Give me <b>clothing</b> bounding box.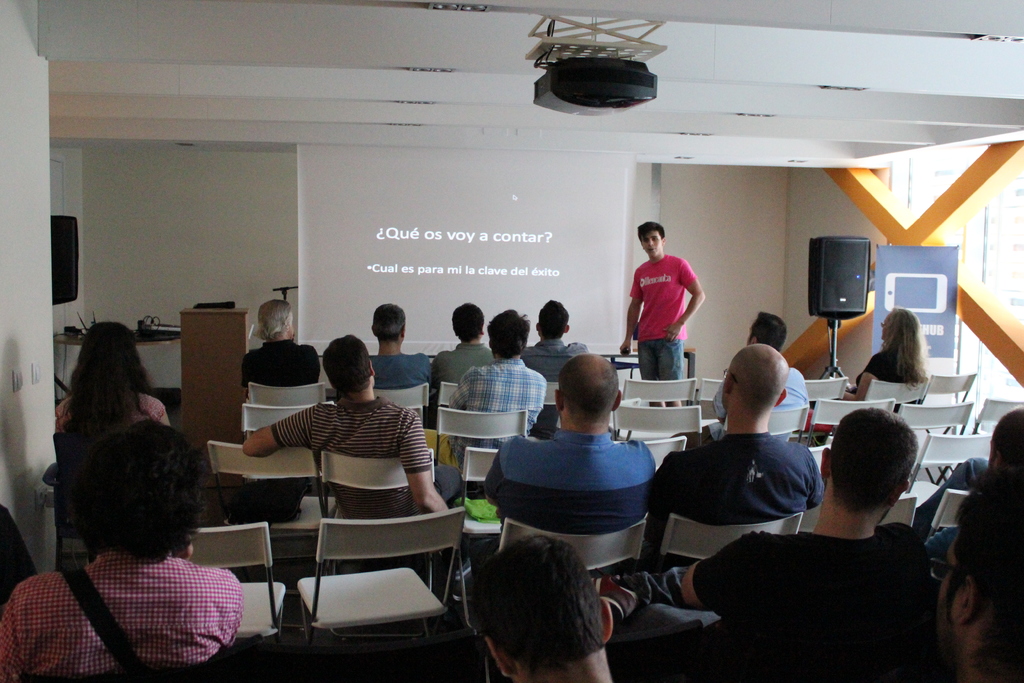
831,353,924,411.
